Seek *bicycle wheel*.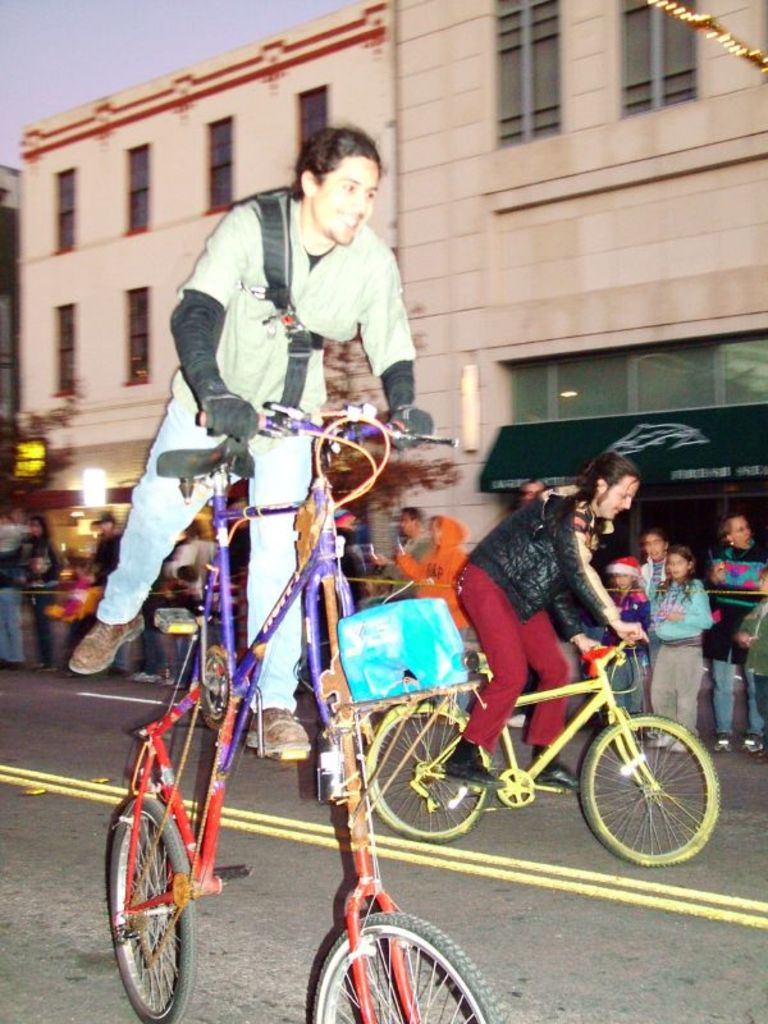
BBox(365, 704, 495, 845).
